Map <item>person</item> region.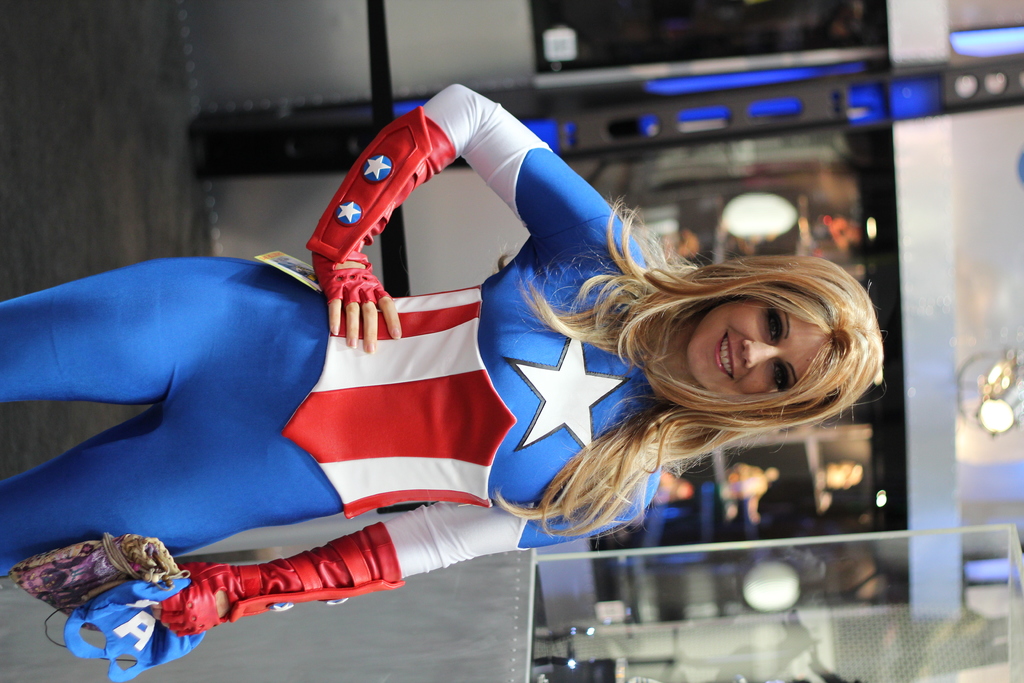
Mapped to x1=68, y1=86, x2=858, y2=659.
